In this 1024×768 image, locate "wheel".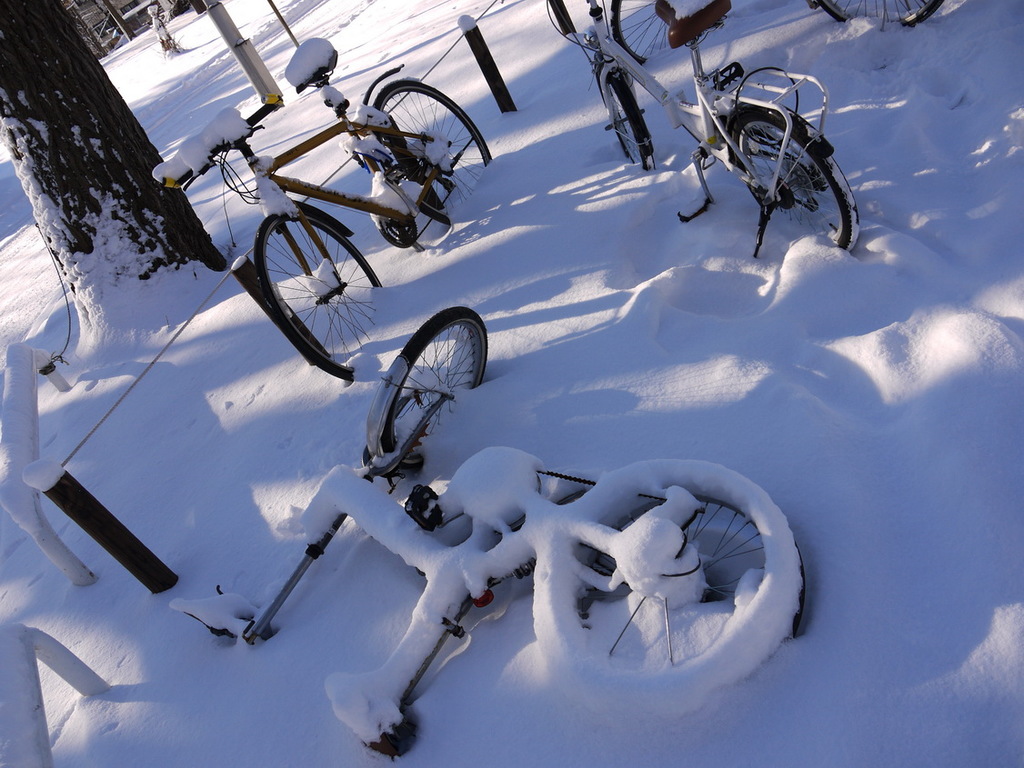
Bounding box: [264,217,384,384].
